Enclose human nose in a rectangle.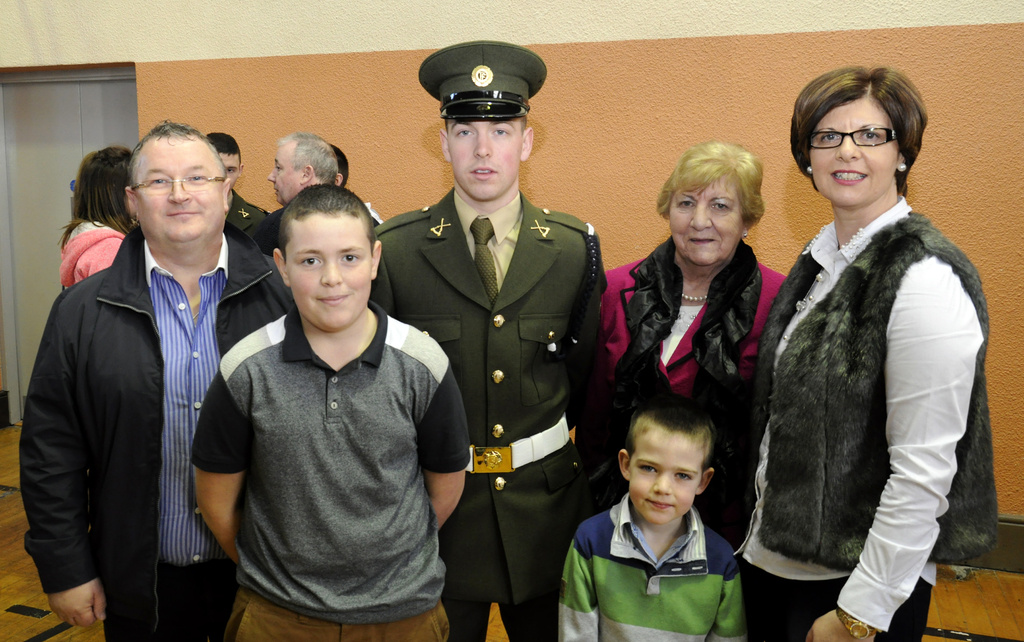
(690,201,711,231).
